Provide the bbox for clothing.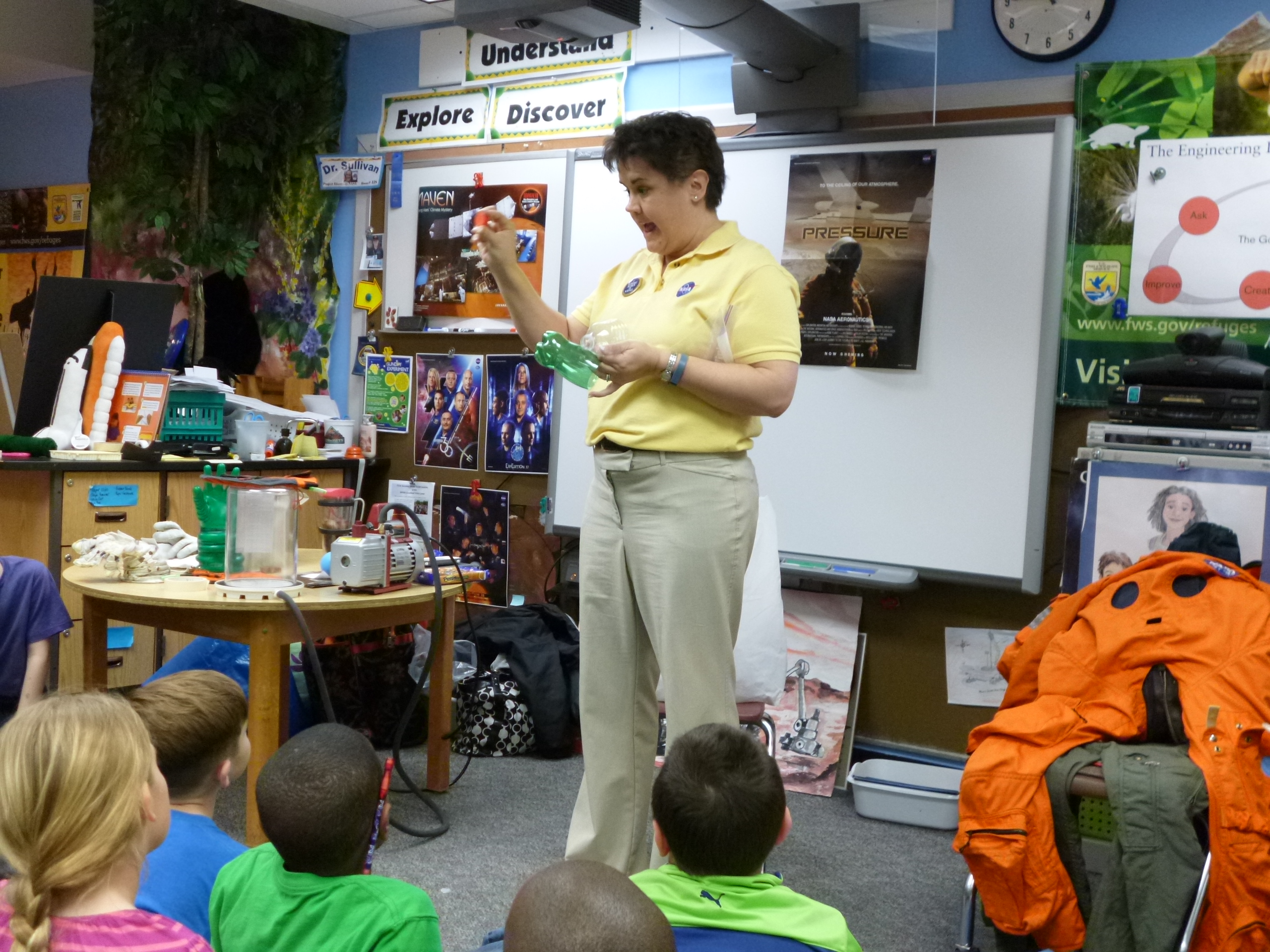
bbox=(265, 208, 274, 222).
